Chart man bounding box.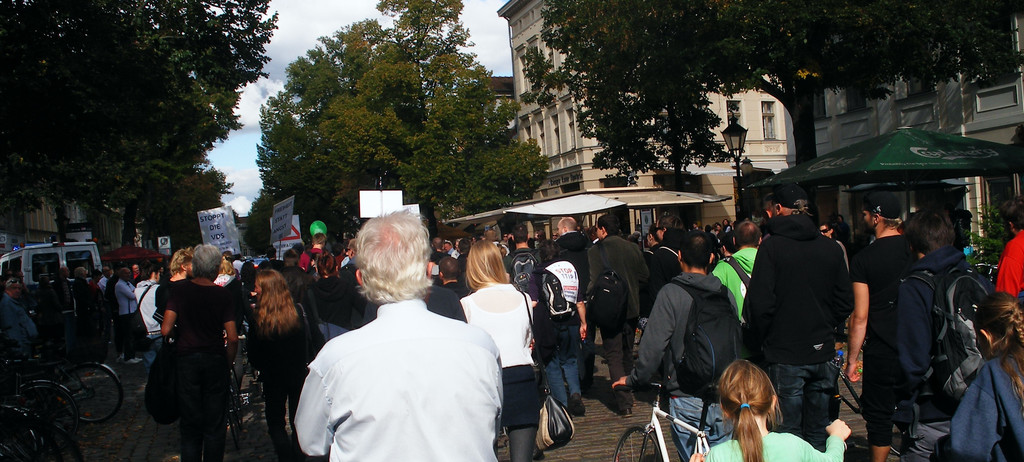
Charted: Rect(506, 220, 547, 303).
